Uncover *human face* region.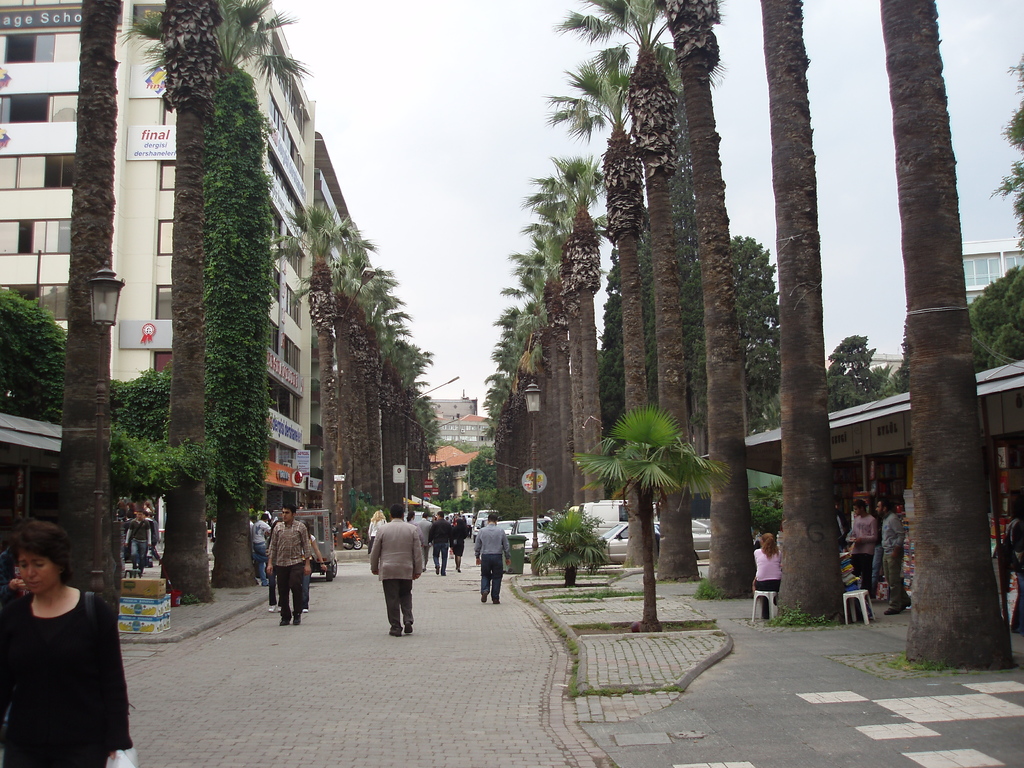
Uncovered: (18, 554, 58, 594).
